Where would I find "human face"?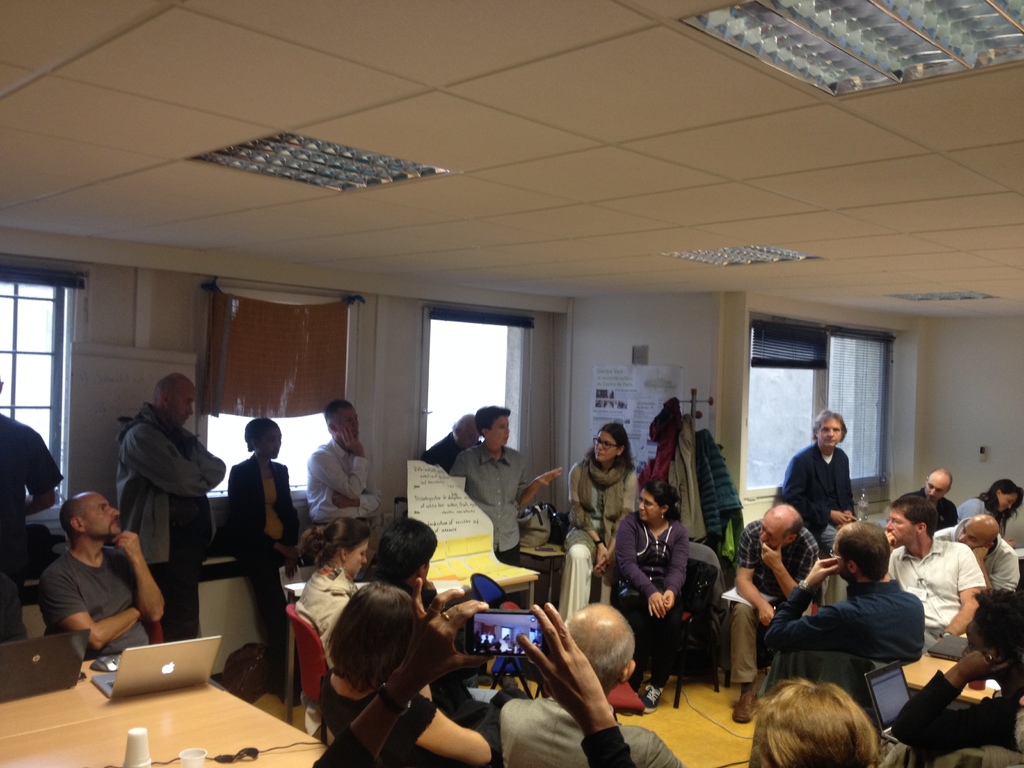
At l=492, t=418, r=509, b=444.
